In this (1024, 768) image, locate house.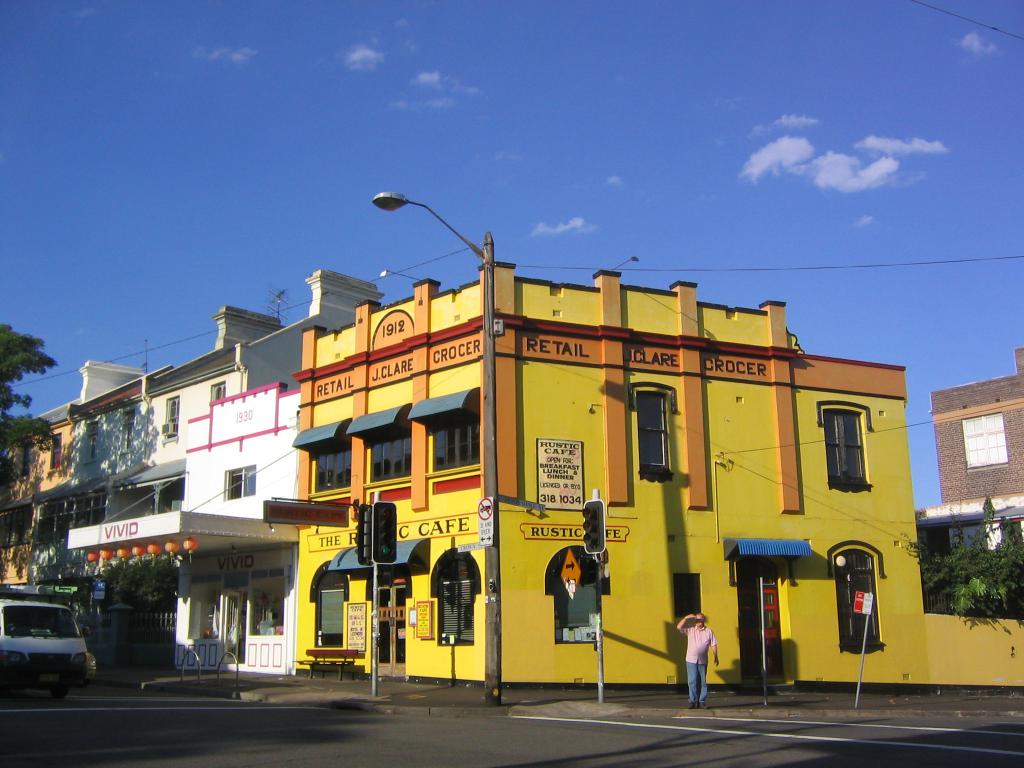
Bounding box: locate(299, 227, 1021, 682).
